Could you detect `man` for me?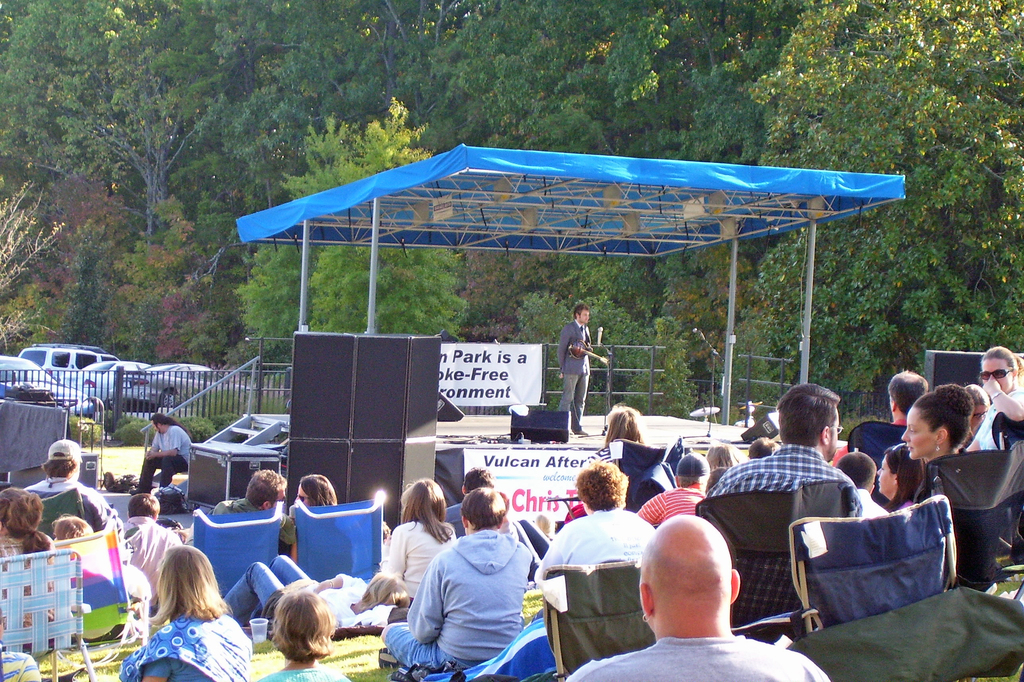
Detection result: <box>566,516,831,681</box>.
